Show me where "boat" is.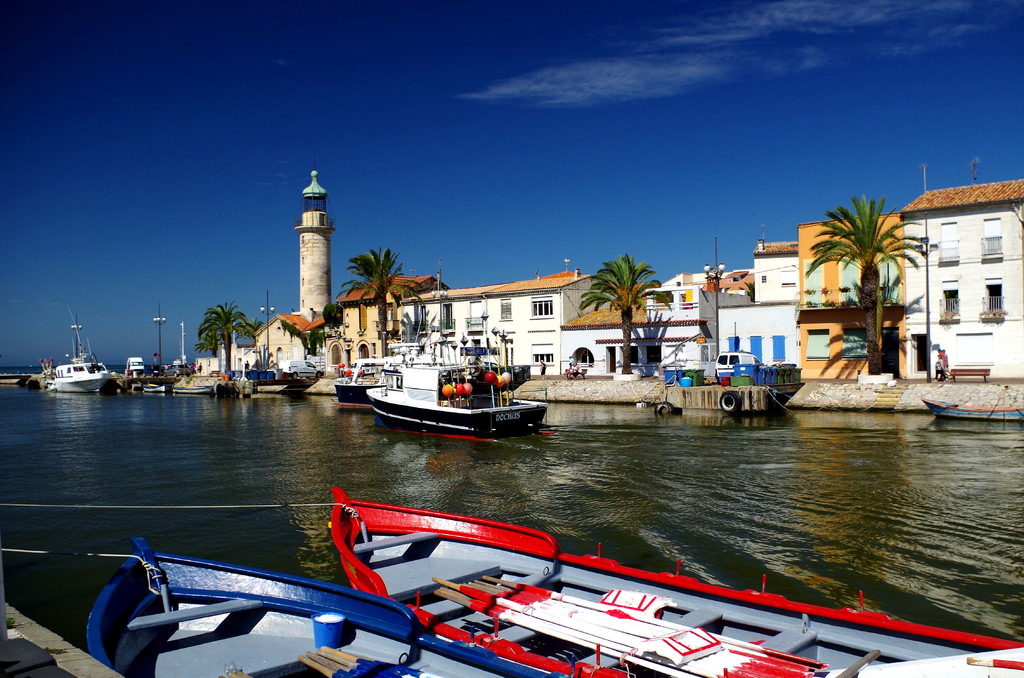
"boat" is at <box>736,381,804,413</box>.
